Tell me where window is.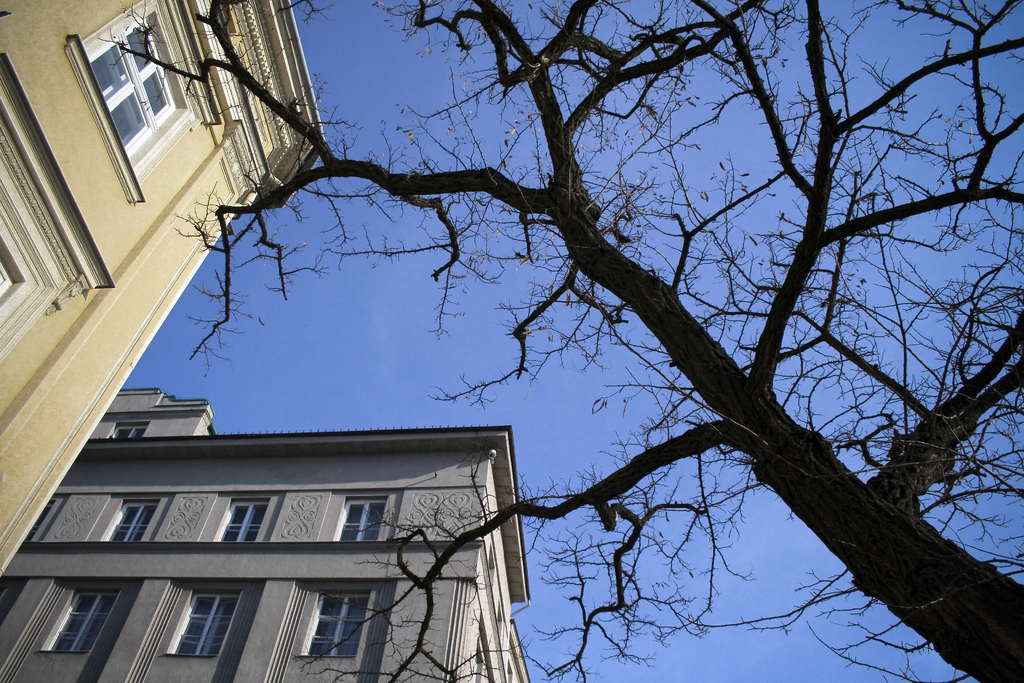
window is at pyautogui.locateOnScreen(68, 10, 189, 171).
